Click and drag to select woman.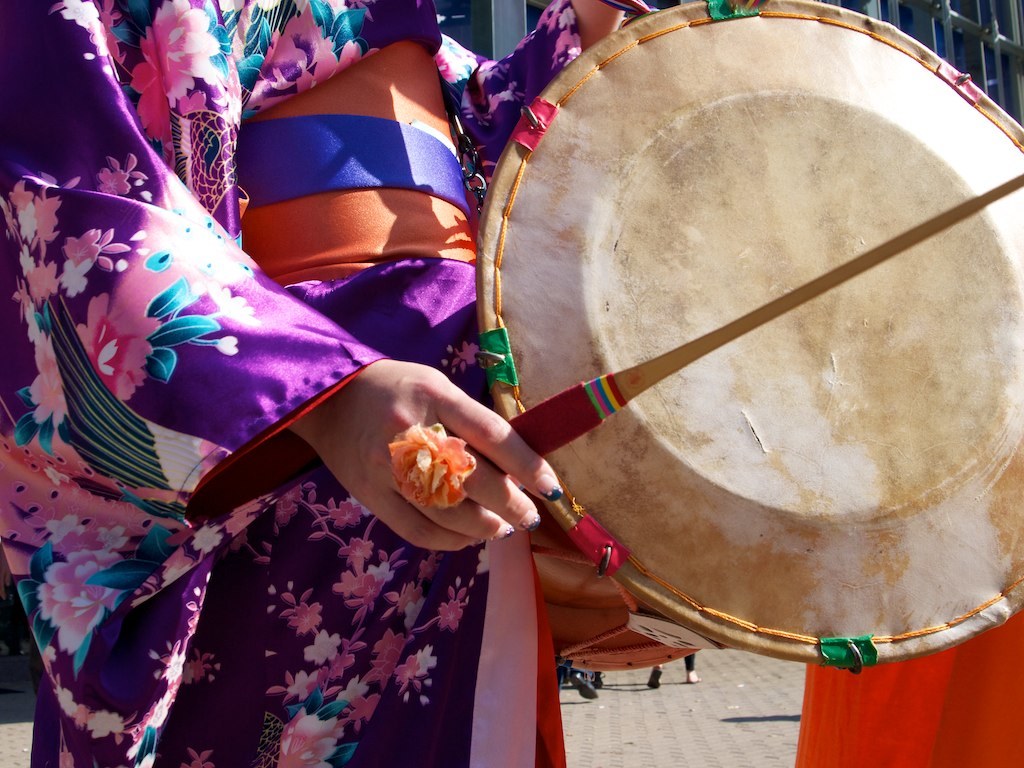
Selection: Rect(0, 0, 665, 767).
